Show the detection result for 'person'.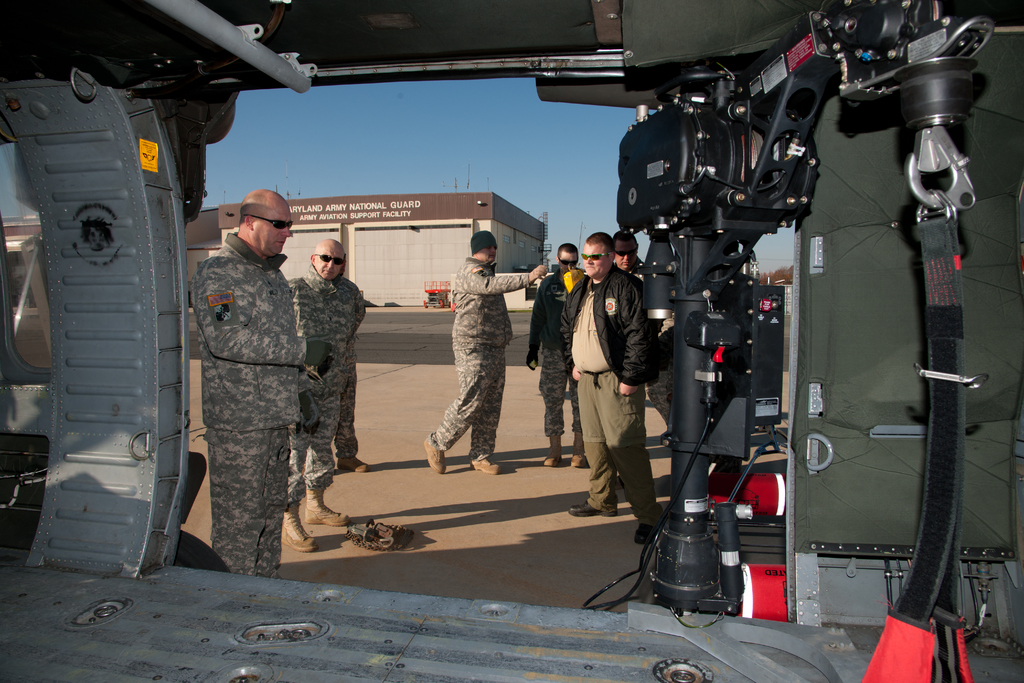
locate(179, 163, 321, 586).
